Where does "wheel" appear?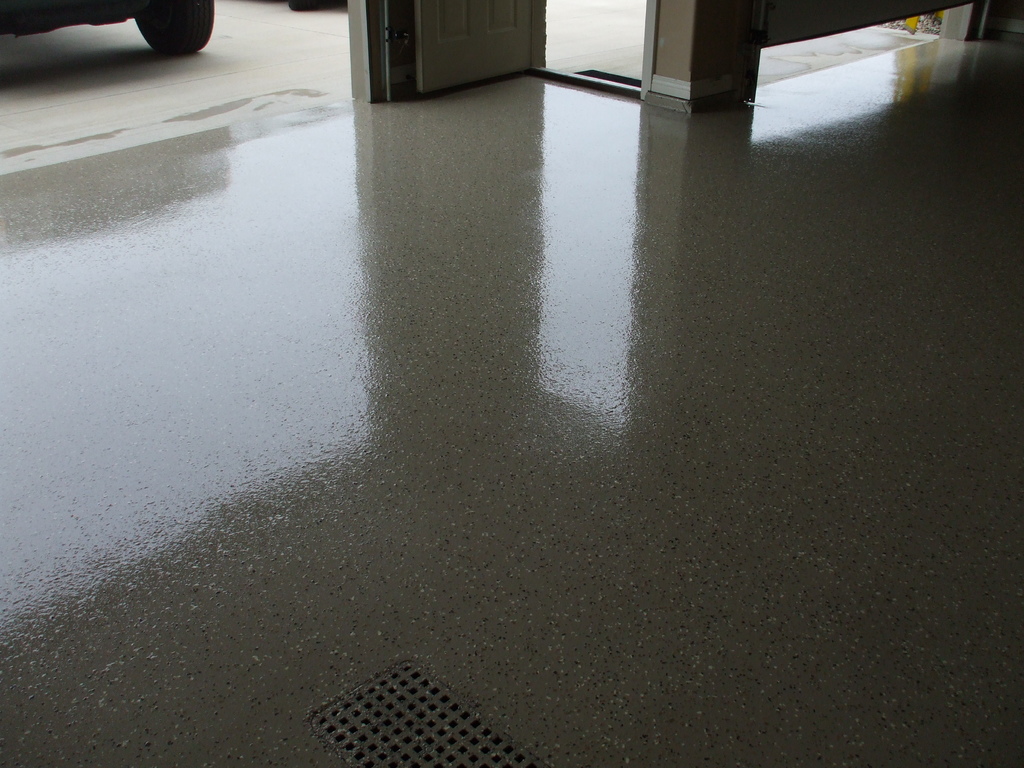
Appears at 131, 0, 216, 67.
